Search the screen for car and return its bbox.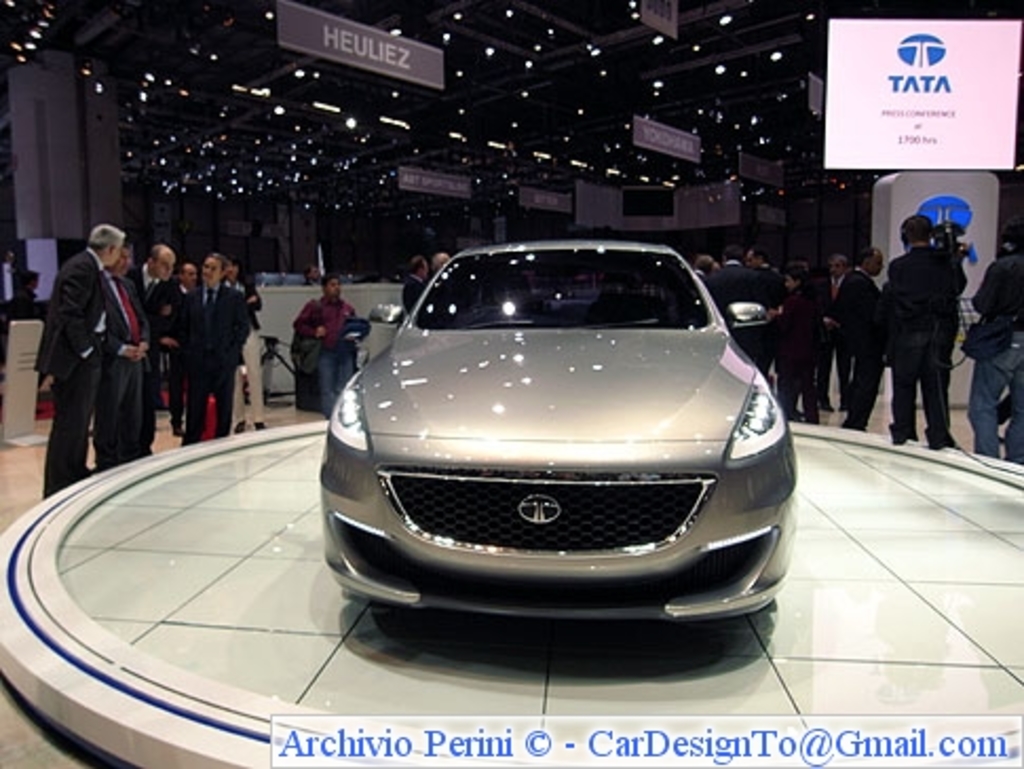
Found: (x1=315, y1=237, x2=802, y2=630).
